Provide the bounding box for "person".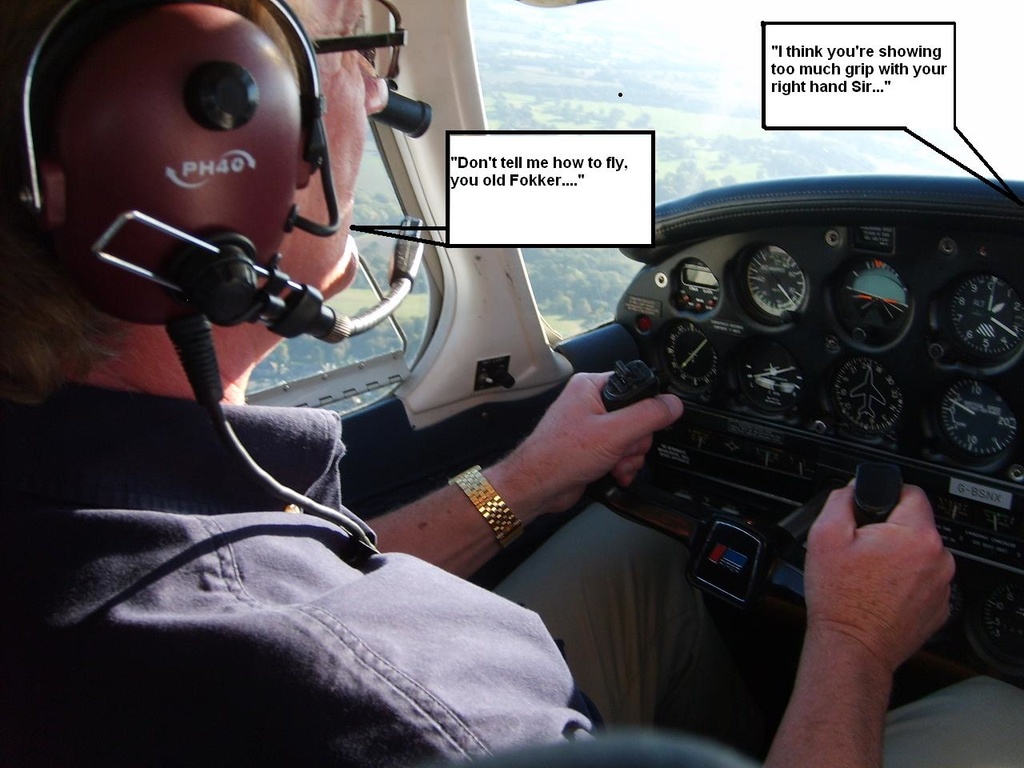
[x1=0, y1=2, x2=1023, y2=767].
